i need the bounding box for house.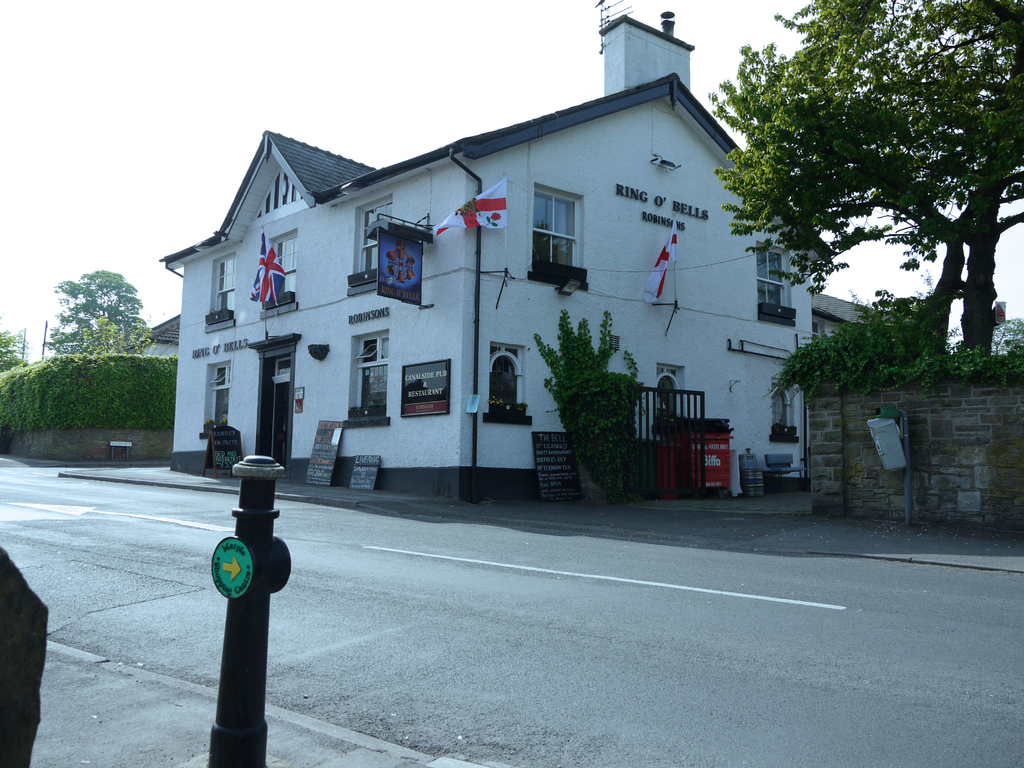
Here it is: (118, 309, 182, 358).
